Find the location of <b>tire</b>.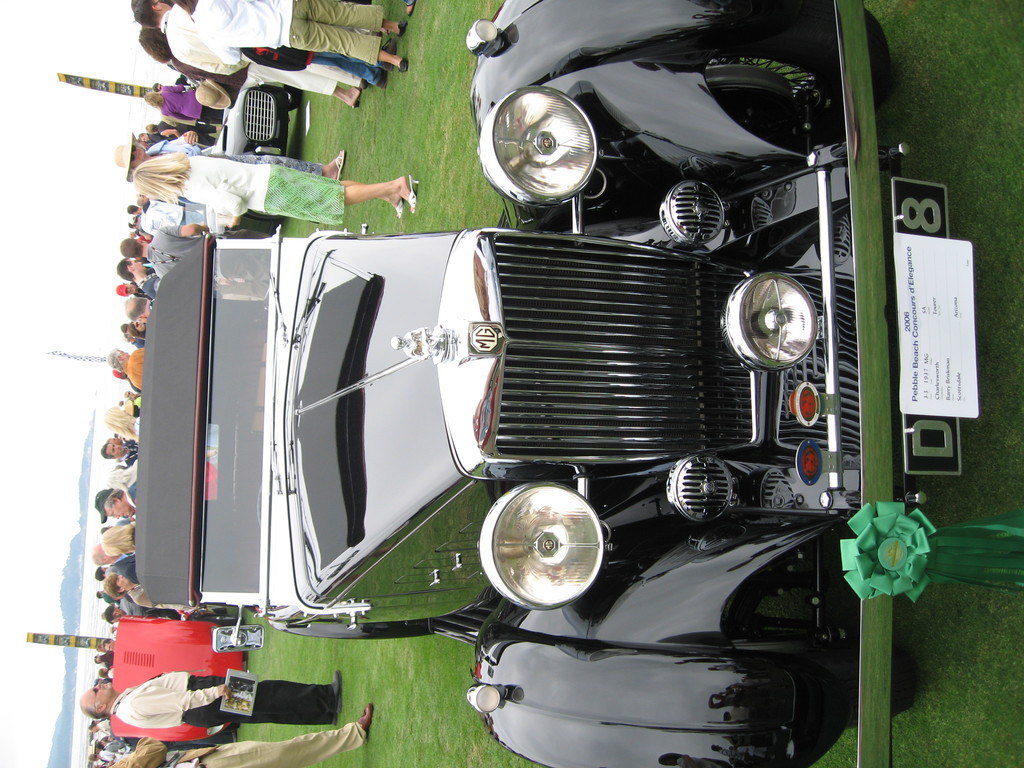
Location: [706,0,896,141].
